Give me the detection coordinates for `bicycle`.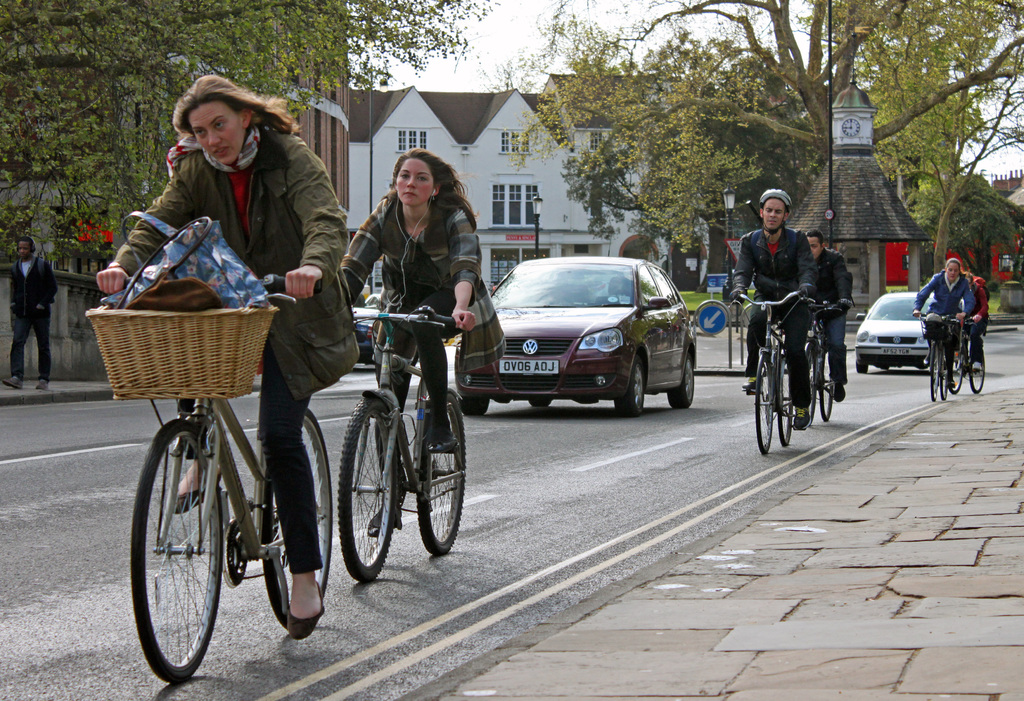
Rect(947, 320, 988, 397).
